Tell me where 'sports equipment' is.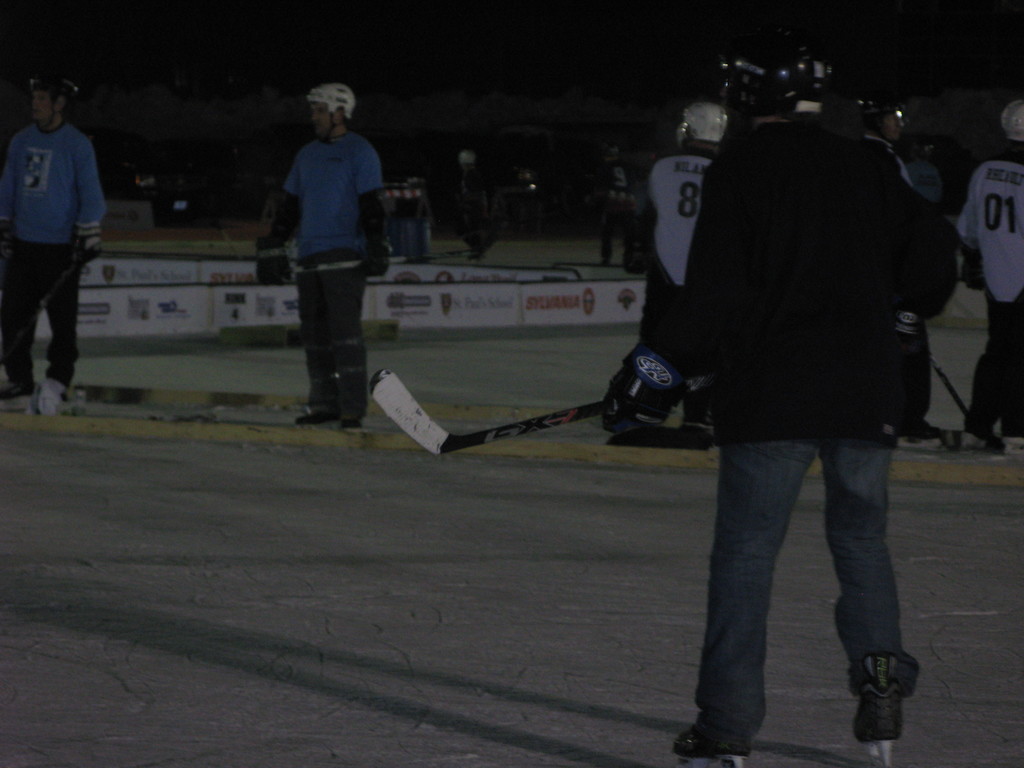
'sports equipment' is at select_region(74, 221, 110, 264).
